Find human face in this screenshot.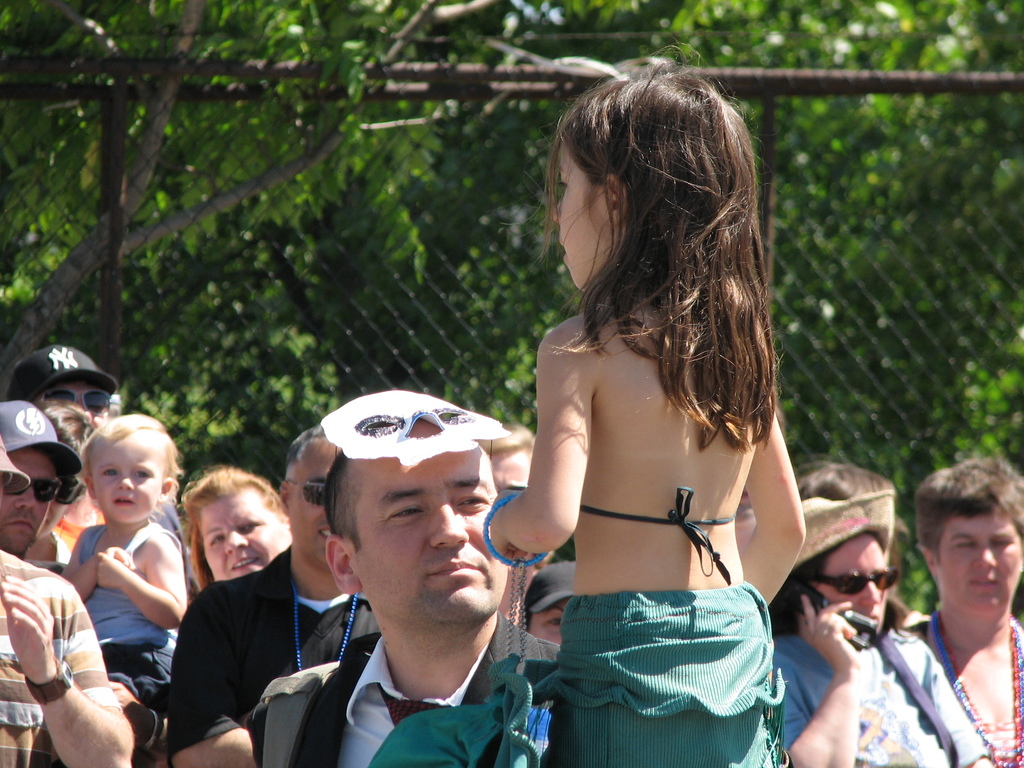
The bounding box for human face is 205,496,285,579.
